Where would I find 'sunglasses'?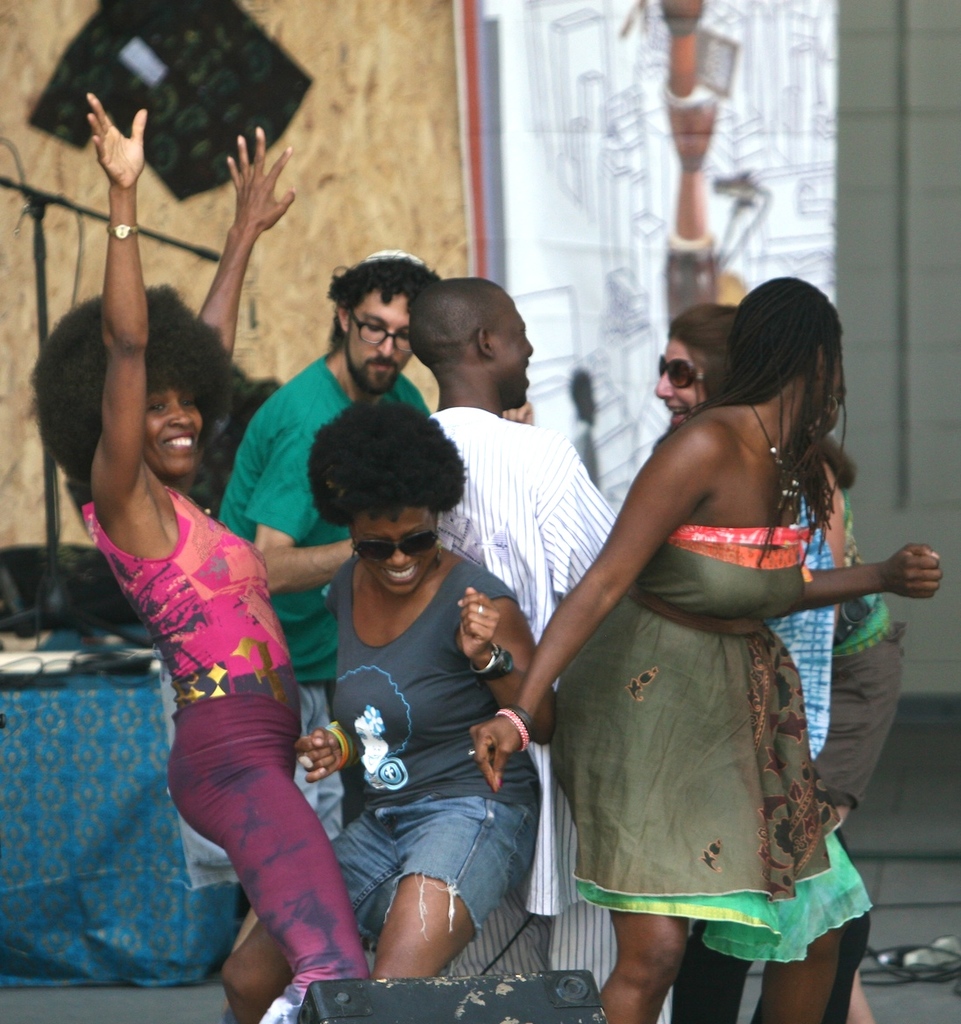
At select_region(353, 533, 438, 563).
